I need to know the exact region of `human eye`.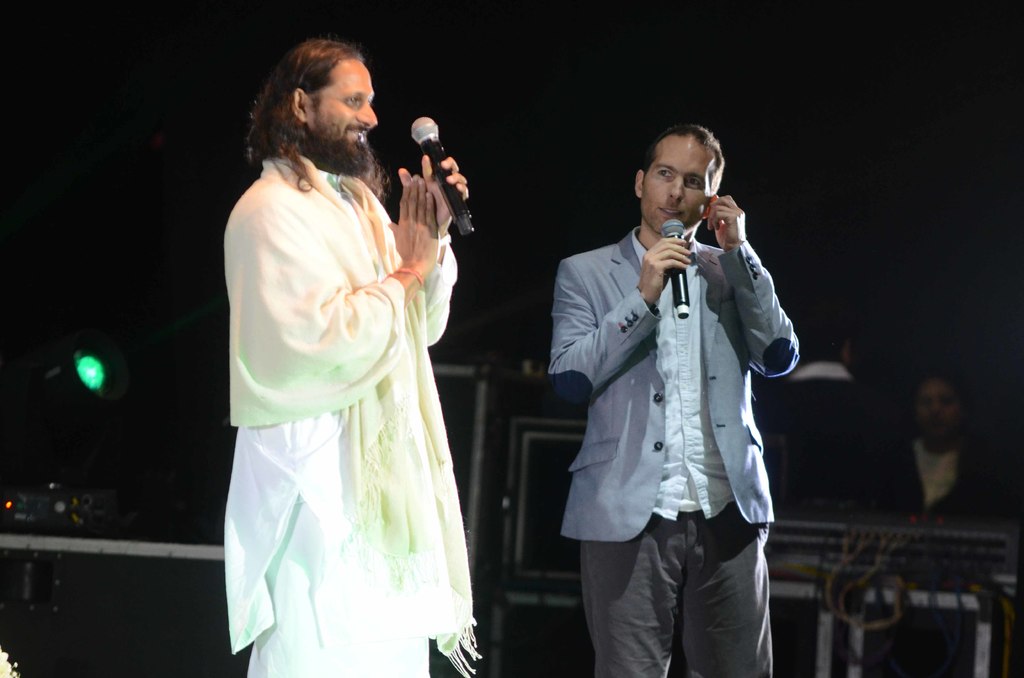
Region: {"left": 684, "top": 176, "right": 701, "bottom": 189}.
